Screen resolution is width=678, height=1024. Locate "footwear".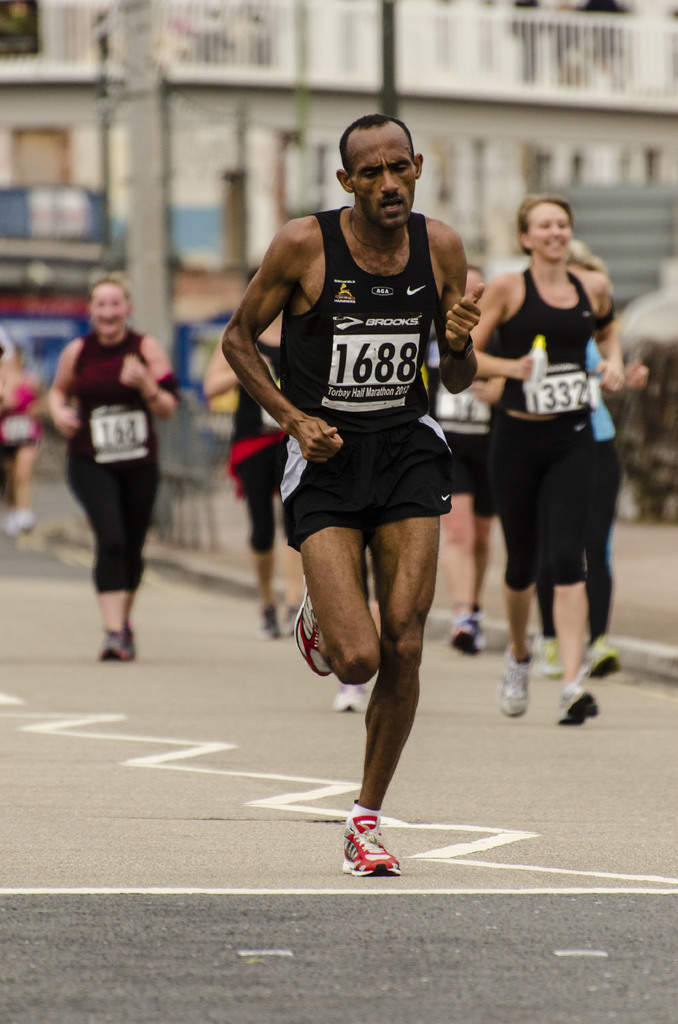
<region>333, 679, 377, 711</region>.
